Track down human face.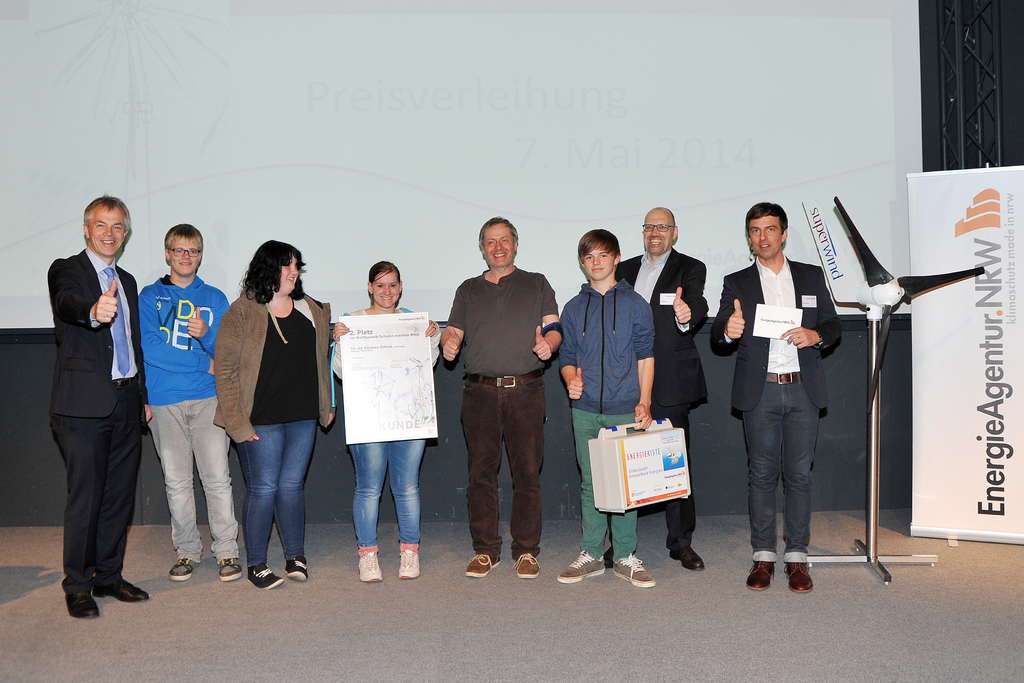
Tracked to <box>751,217,780,256</box>.
